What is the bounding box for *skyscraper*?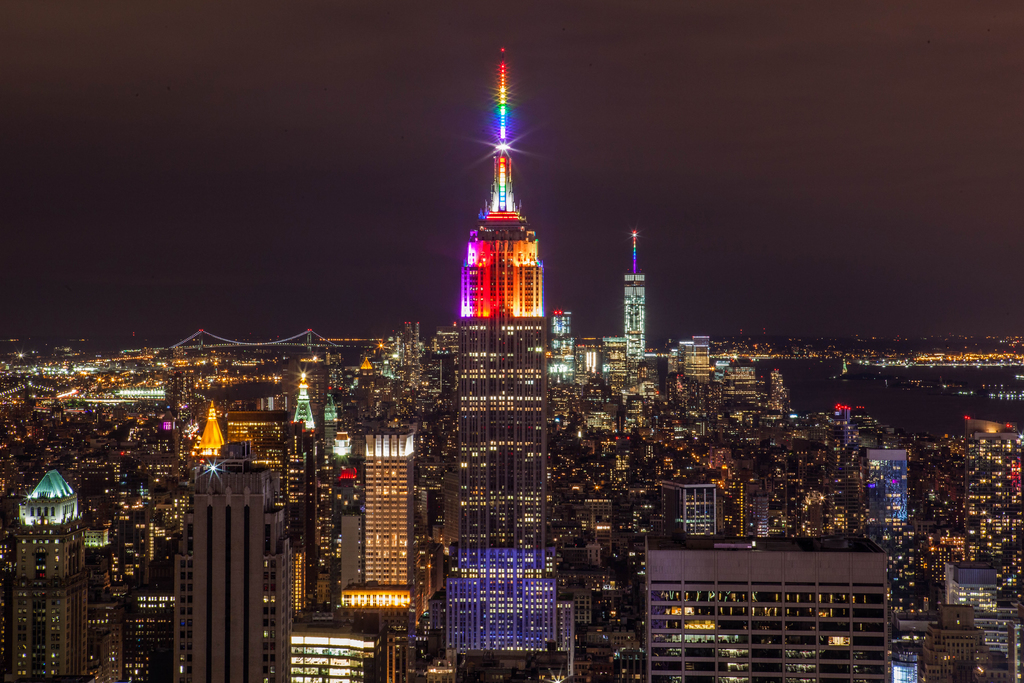
pyautogui.locateOnScreen(609, 230, 658, 375).
